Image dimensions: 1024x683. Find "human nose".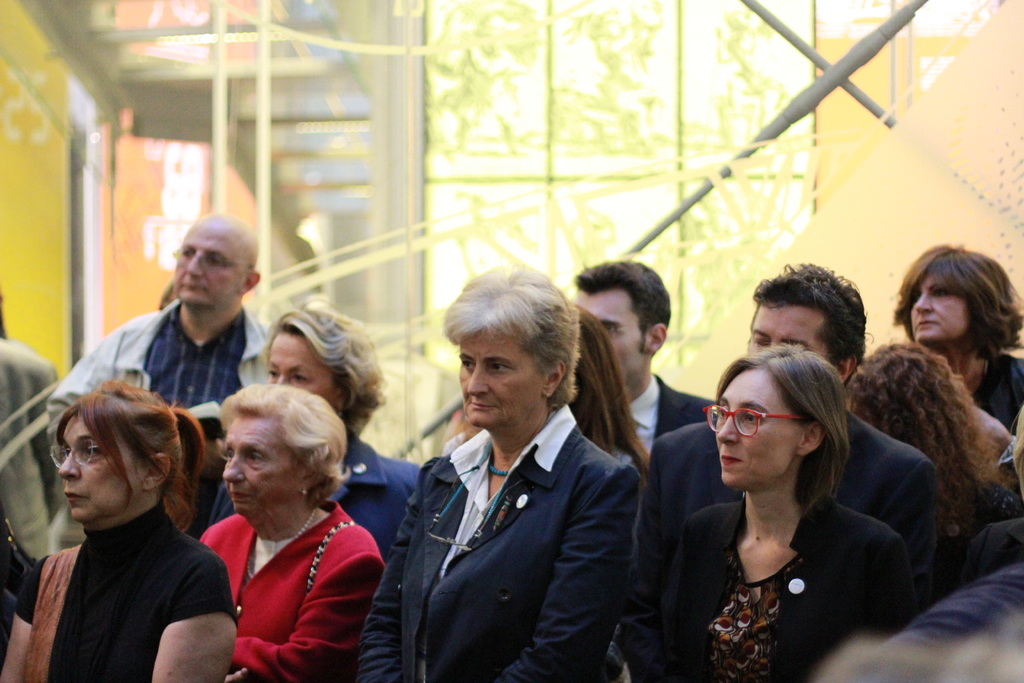
l=716, t=409, r=738, b=447.
